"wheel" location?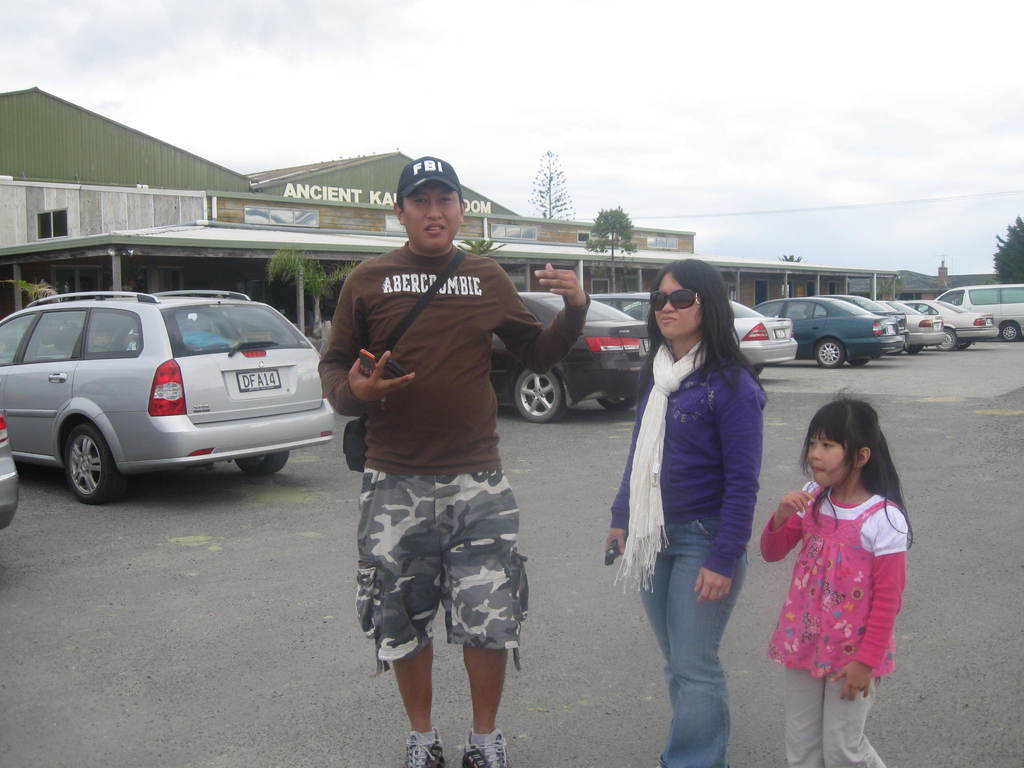
851:358:870:369
